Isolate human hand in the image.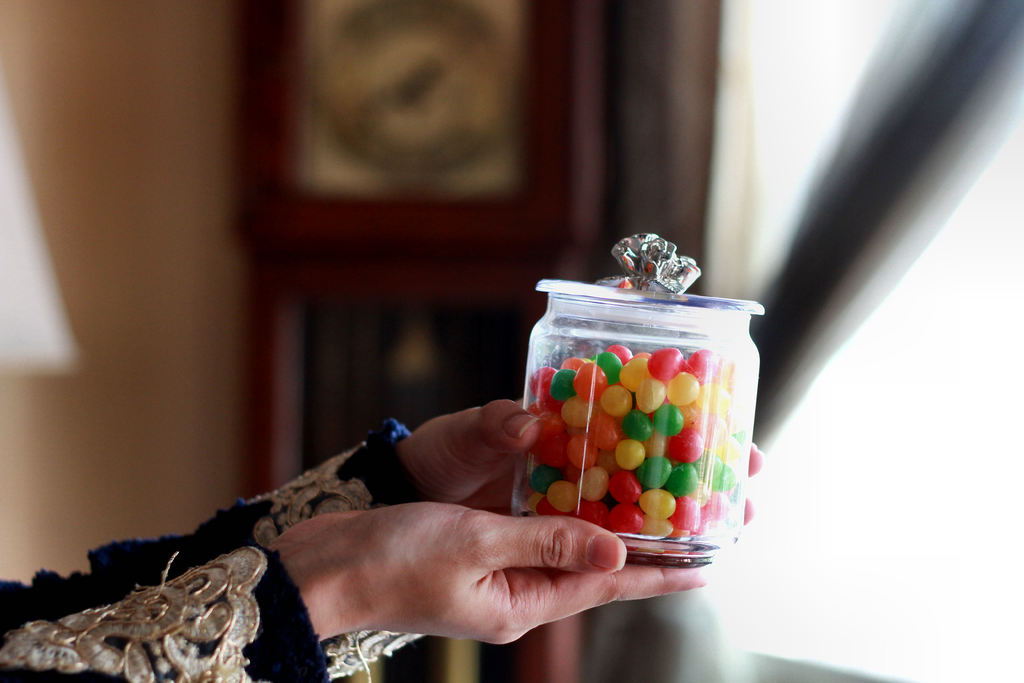
Isolated region: box=[400, 397, 766, 529].
